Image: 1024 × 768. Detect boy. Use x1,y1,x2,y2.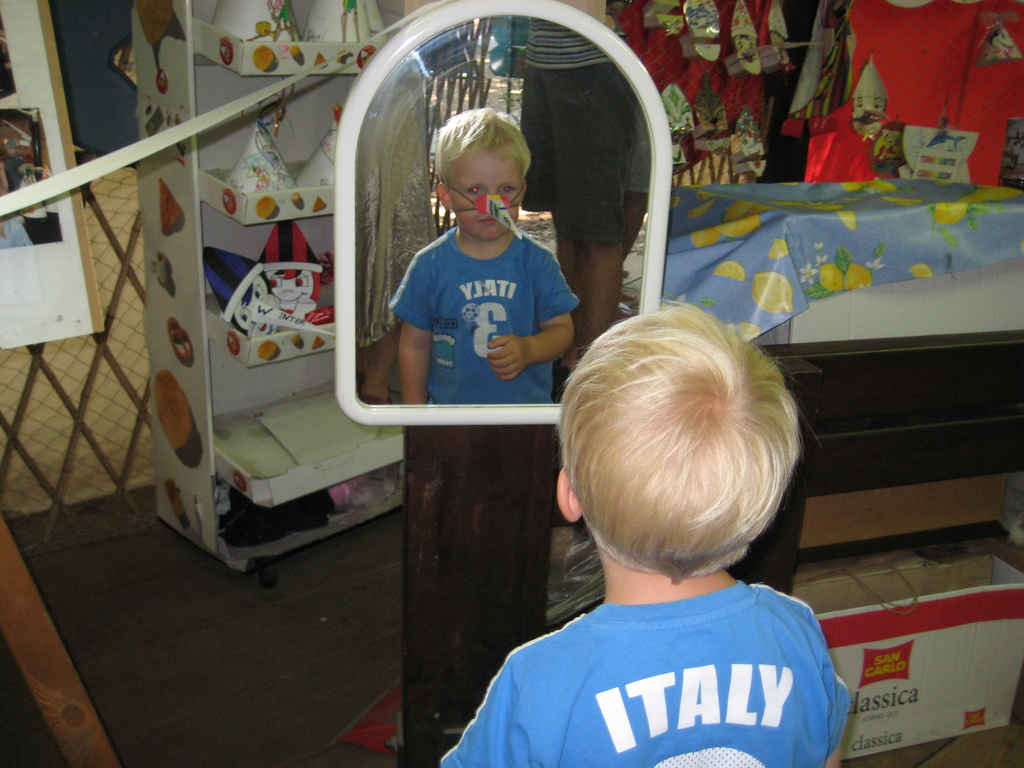
465,292,852,767.
